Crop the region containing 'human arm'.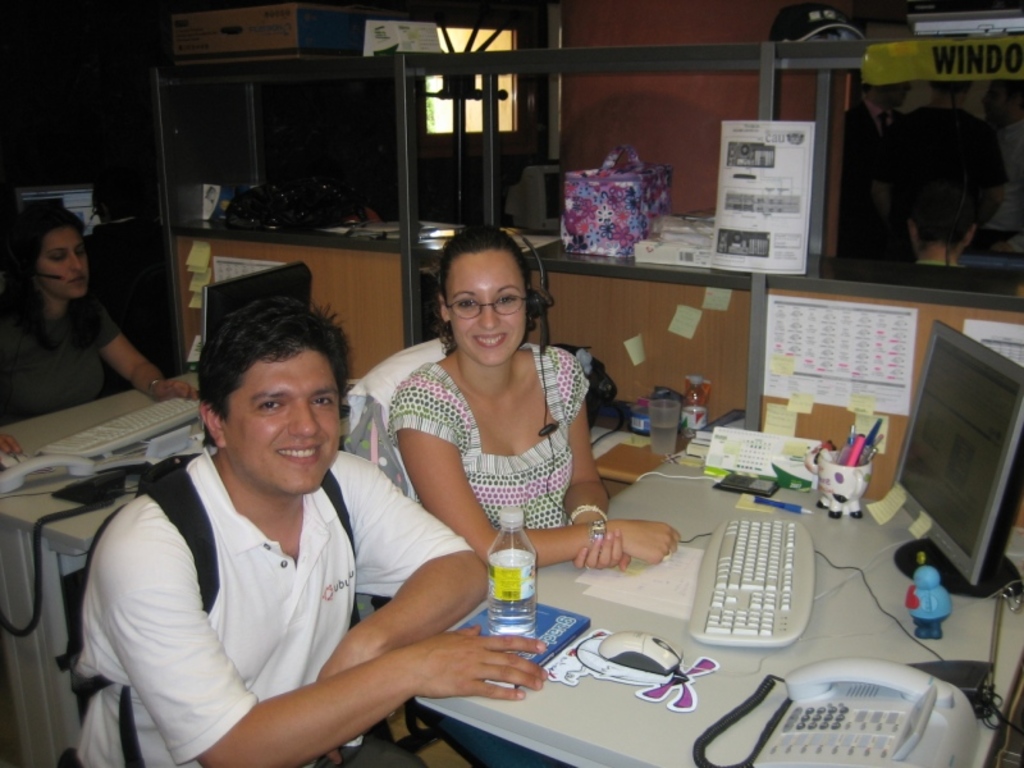
Crop region: BBox(0, 428, 26, 460).
